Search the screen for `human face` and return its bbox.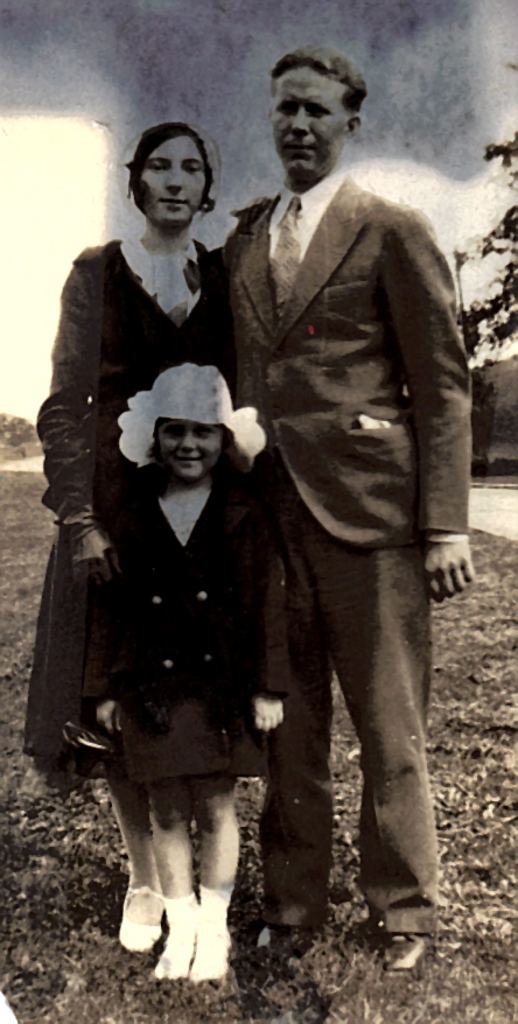
Found: <box>138,134,208,227</box>.
